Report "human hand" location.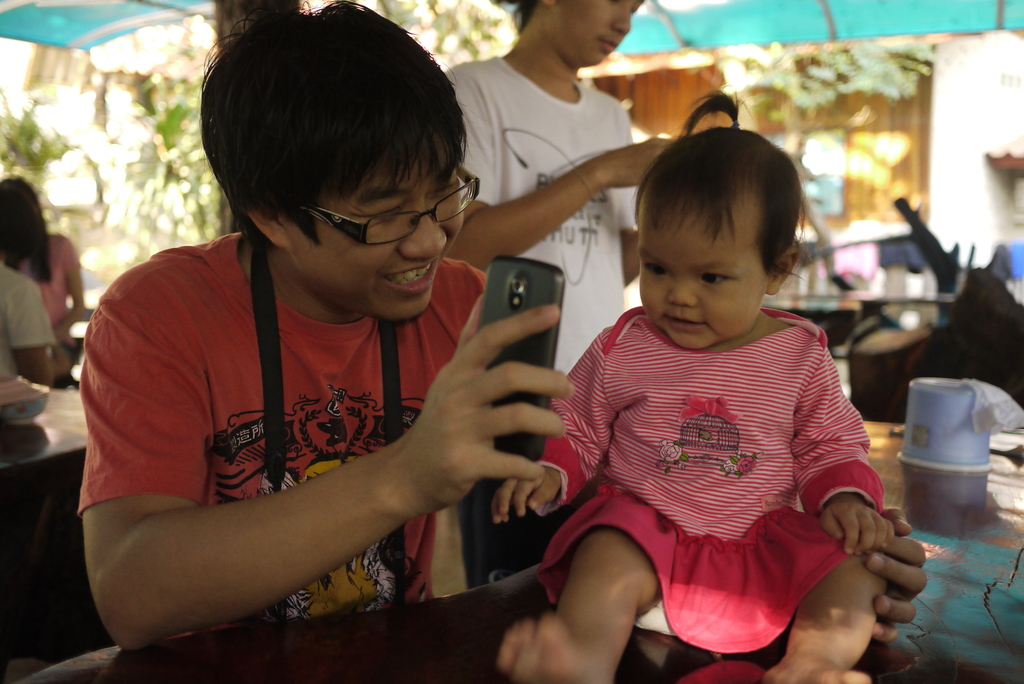
Report: (left=616, top=137, right=679, bottom=184).
